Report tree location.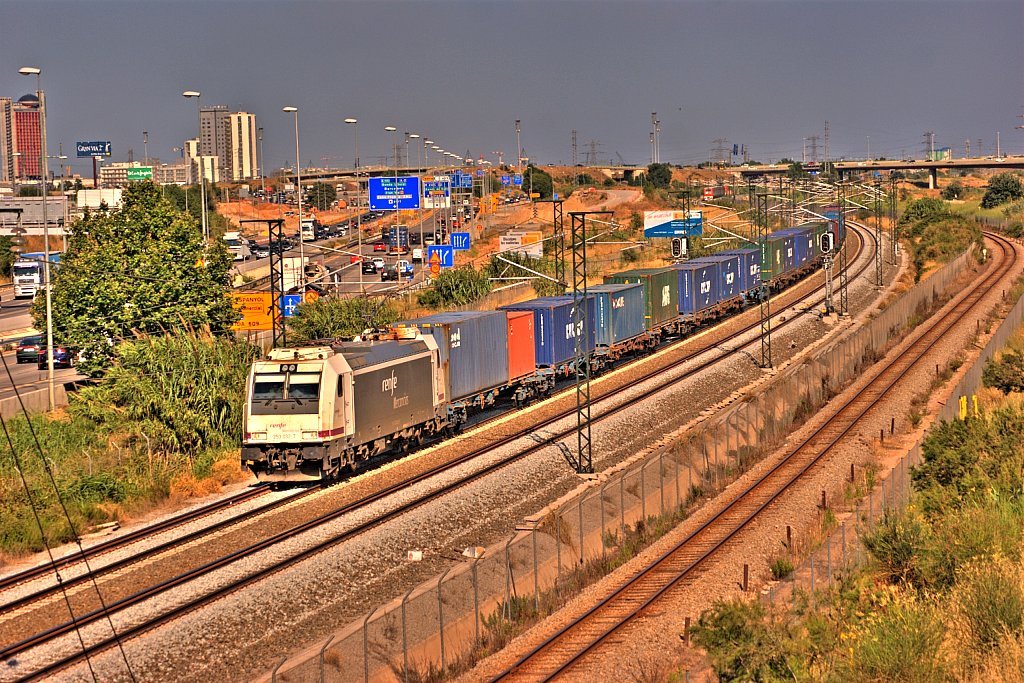
Report: (895, 195, 946, 227).
